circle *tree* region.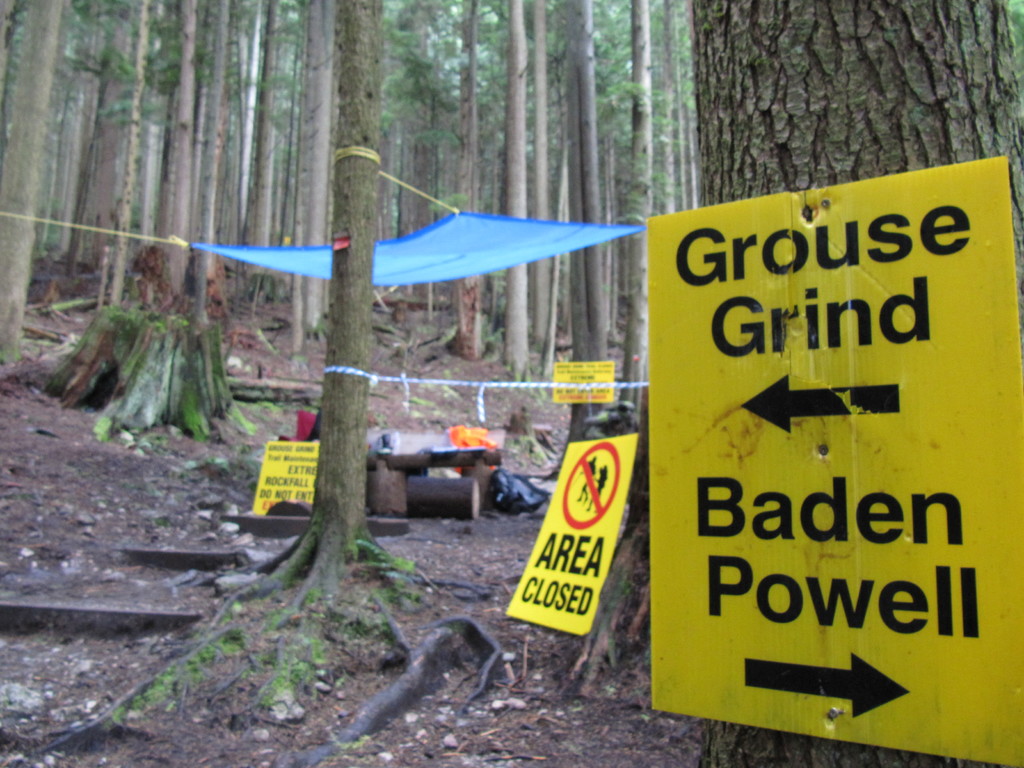
Region: [0,0,64,362].
